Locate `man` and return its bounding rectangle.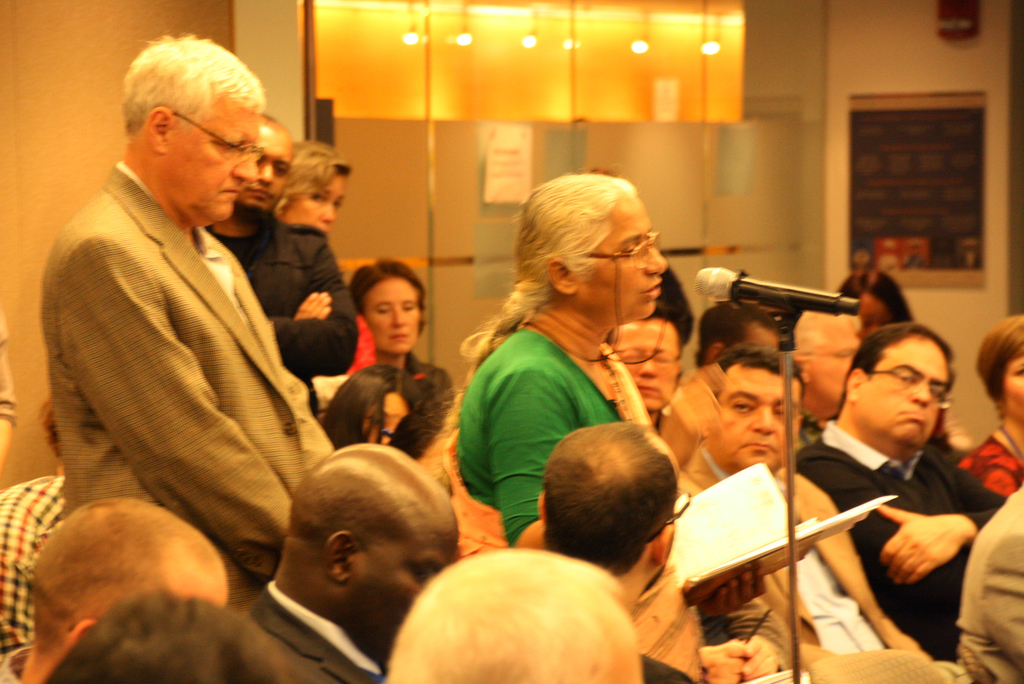
pyautogui.locateOnScreen(244, 442, 458, 683).
